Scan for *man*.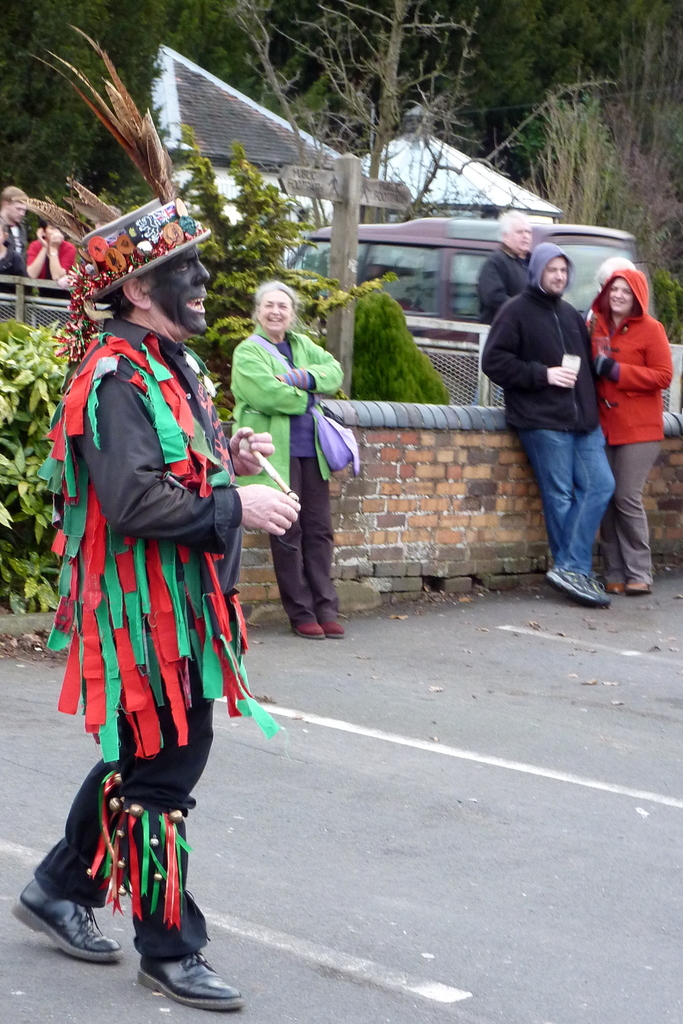
Scan result: BBox(14, 213, 76, 292).
